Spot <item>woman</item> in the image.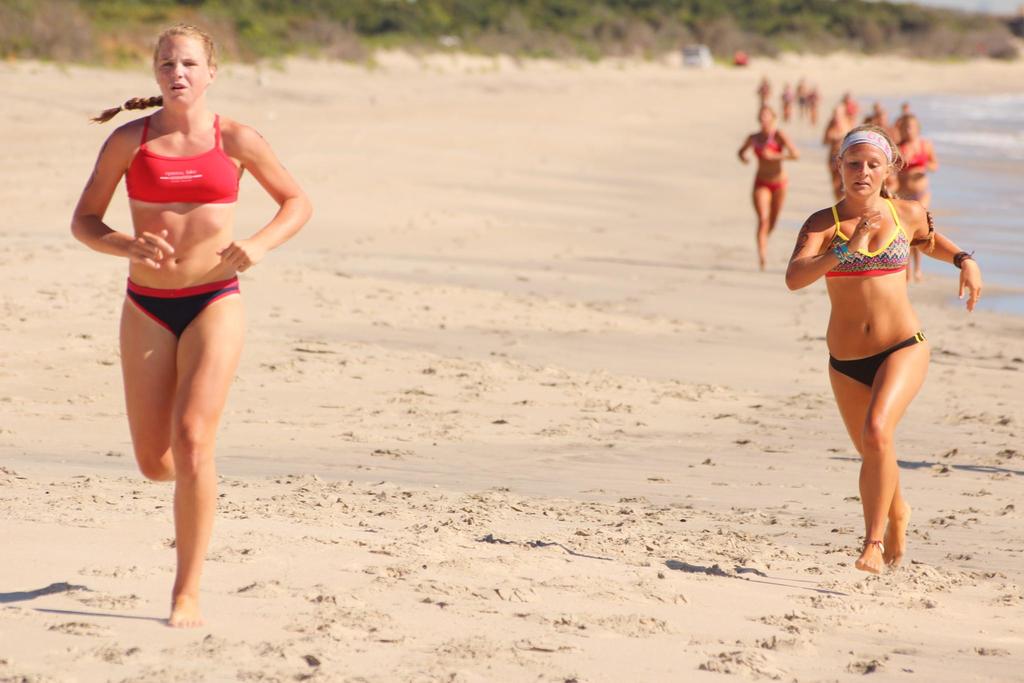
<item>woman</item> found at rect(735, 105, 803, 269).
